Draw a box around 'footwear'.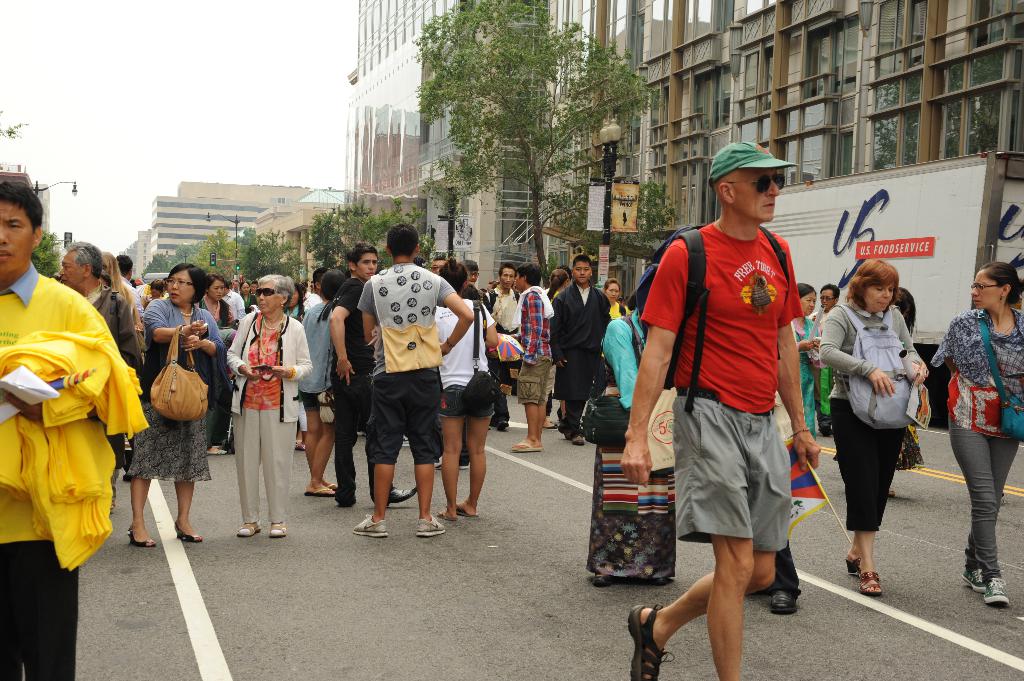
select_region(419, 515, 447, 536).
